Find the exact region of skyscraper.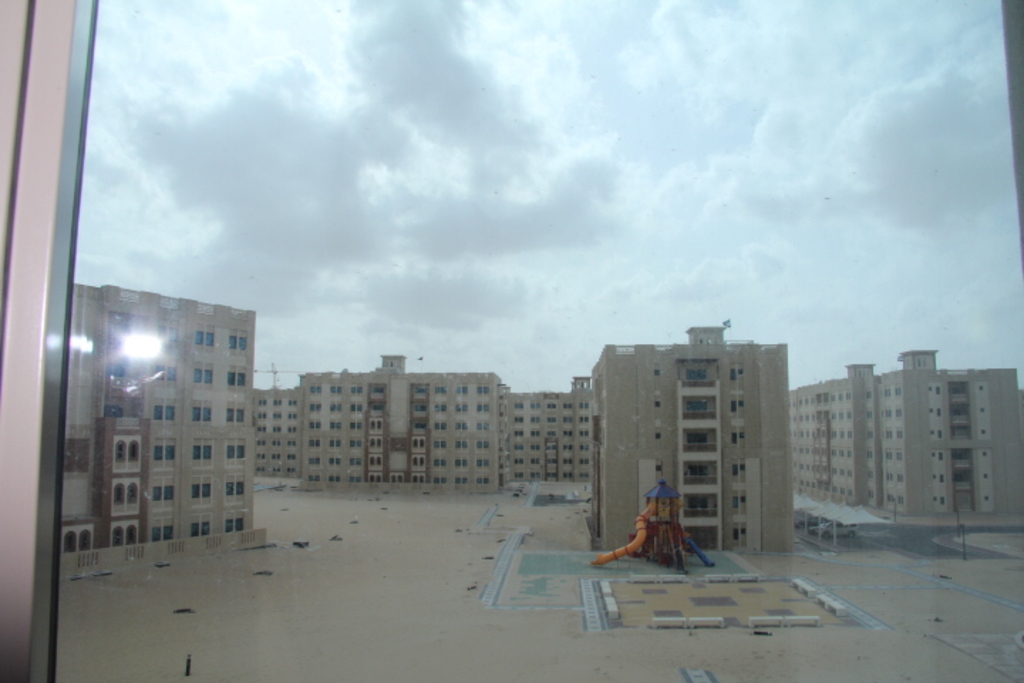
Exact region: box=[606, 339, 804, 556].
